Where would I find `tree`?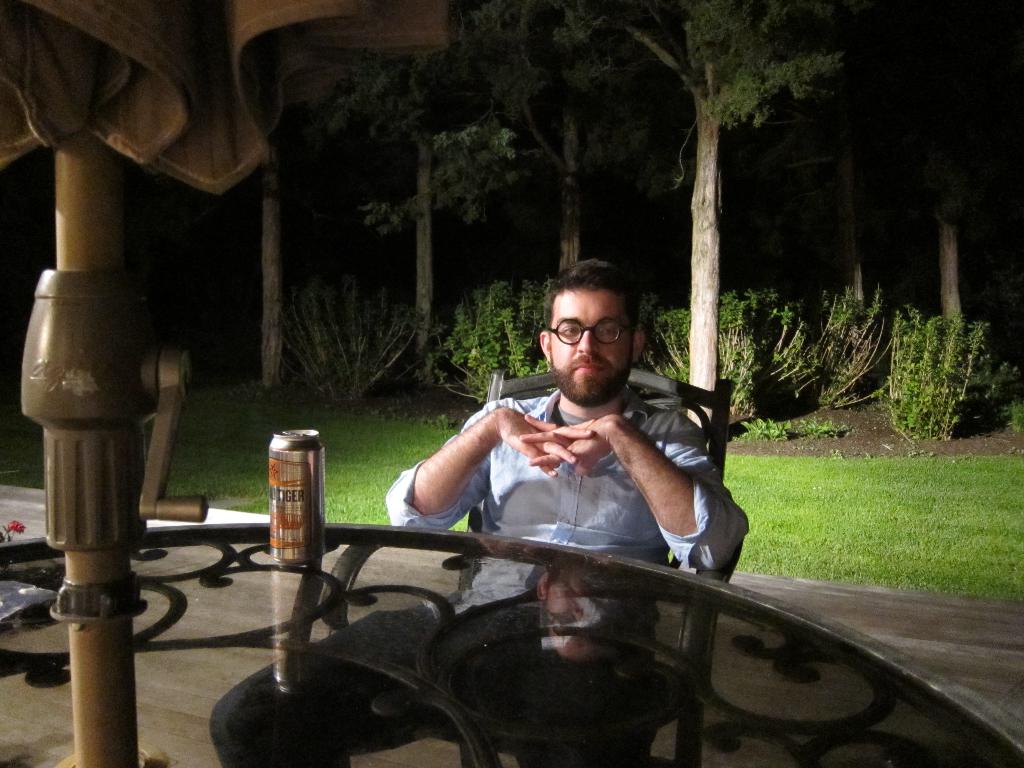
At BBox(243, 0, 406, 397).
